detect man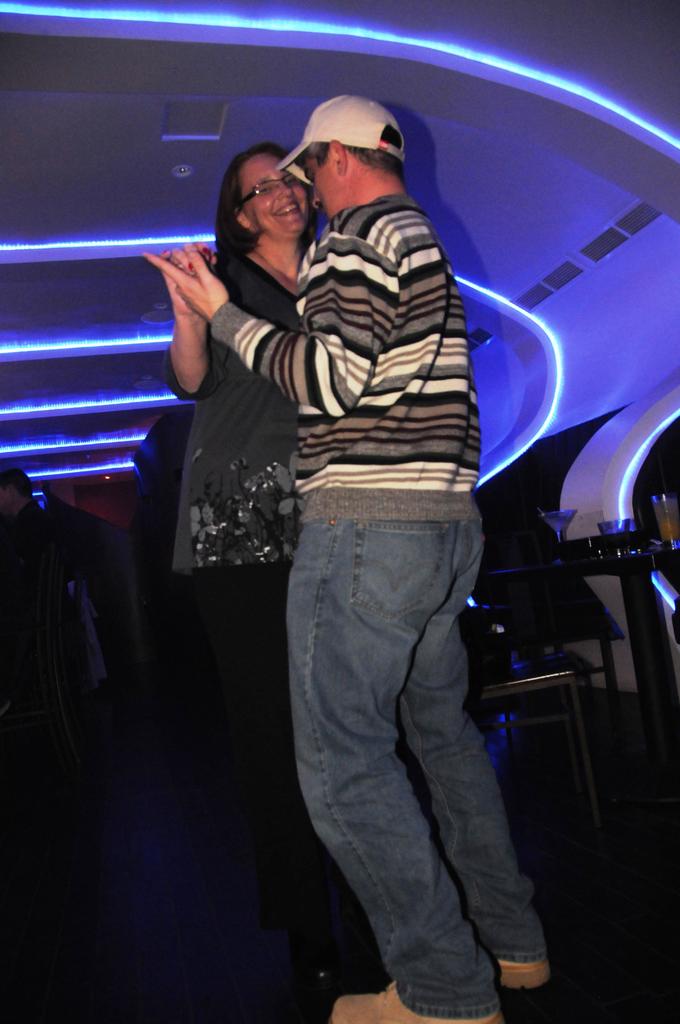
BBox(0, 465, 77, 724)
